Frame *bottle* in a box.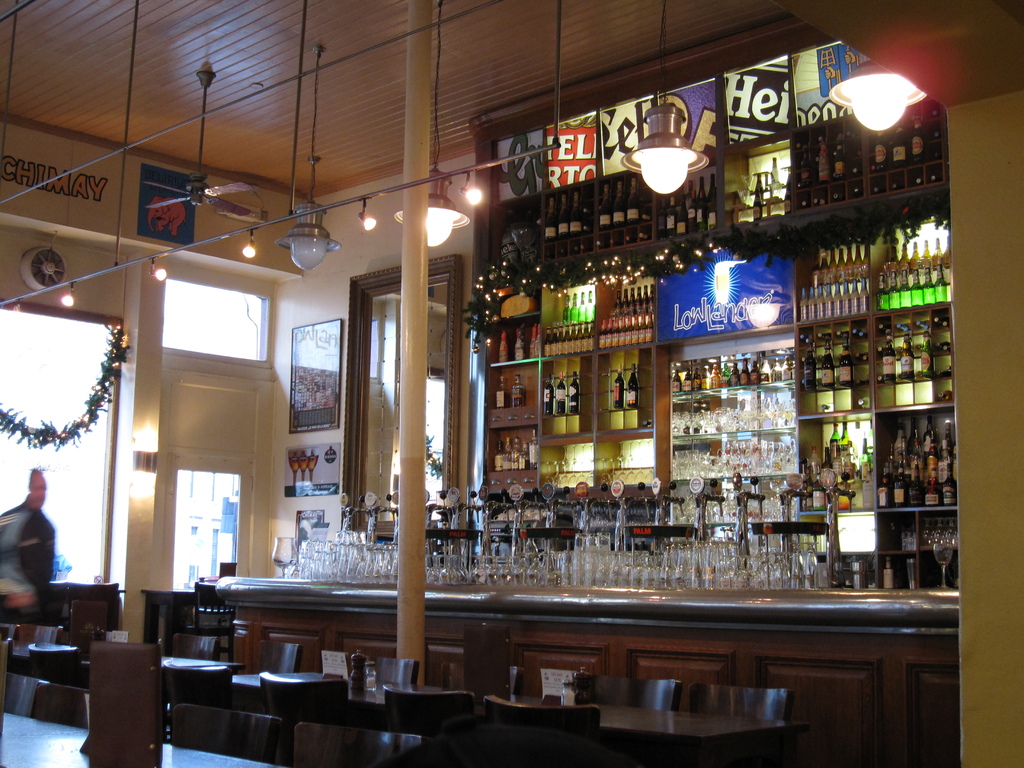
left=840, top=276, right=851, bottom=317.
